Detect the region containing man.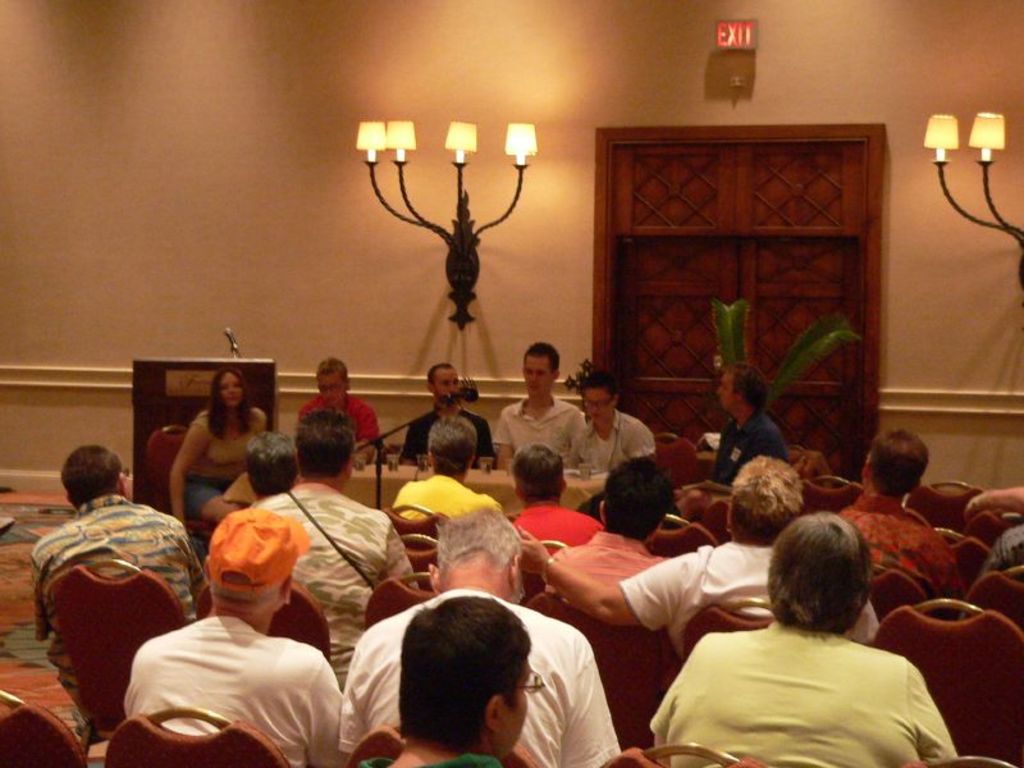
select_region(300, 358, 384, 466).
